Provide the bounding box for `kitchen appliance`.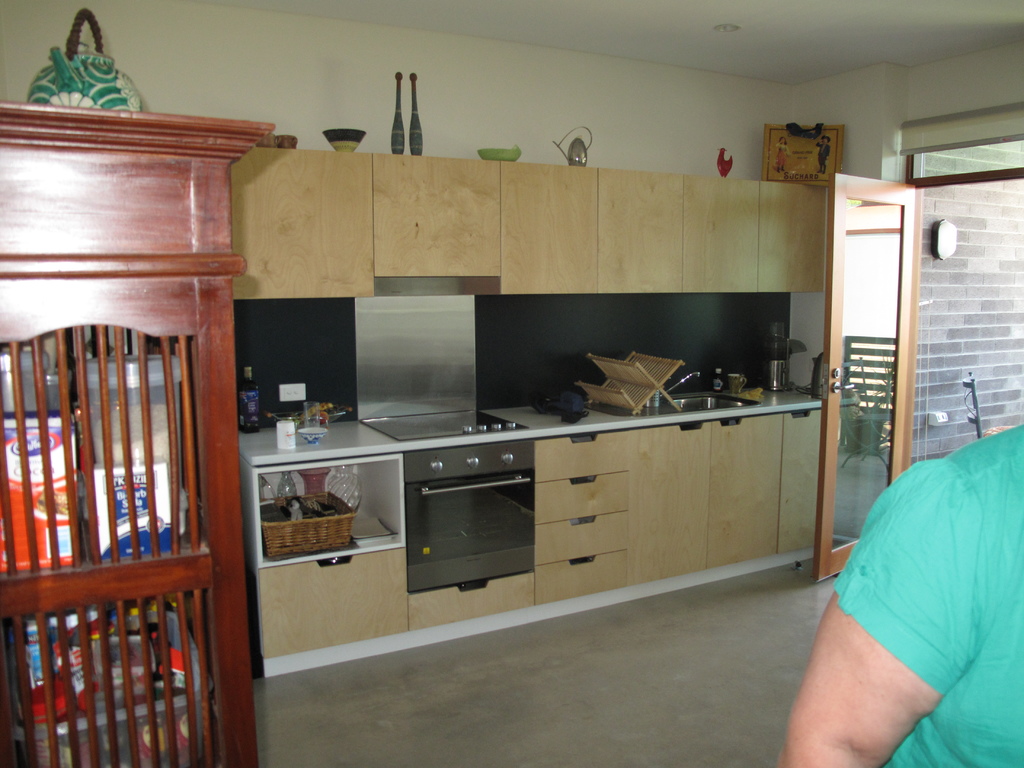
pyautogui.locateOnScreen(405, 435, 531, 593).
